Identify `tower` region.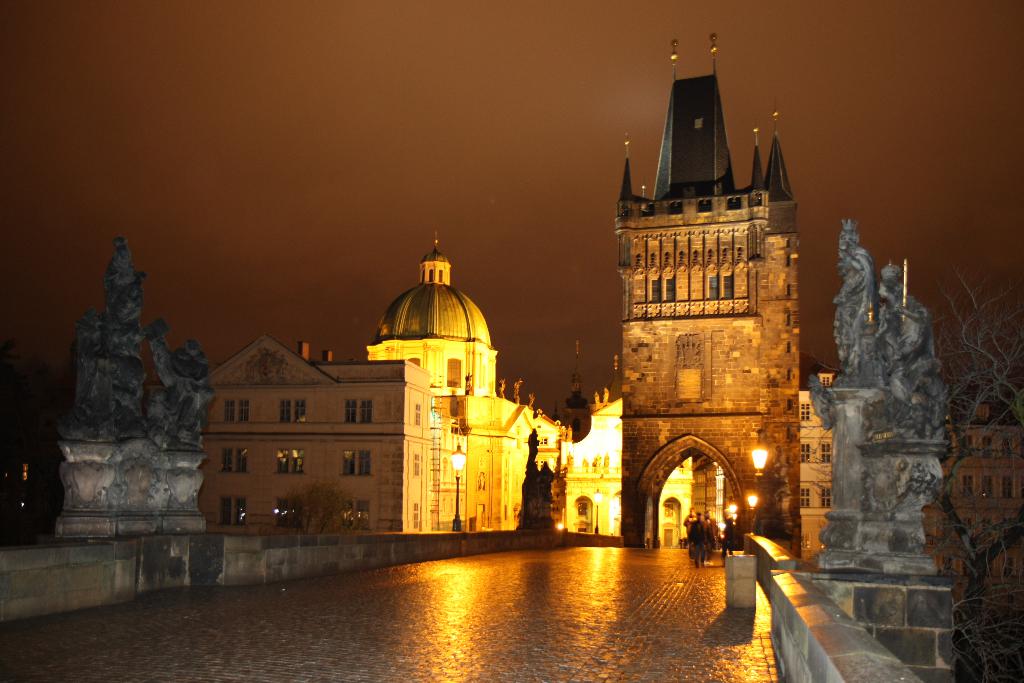
Region: left=198, top=327, right=441, bottom=525.
